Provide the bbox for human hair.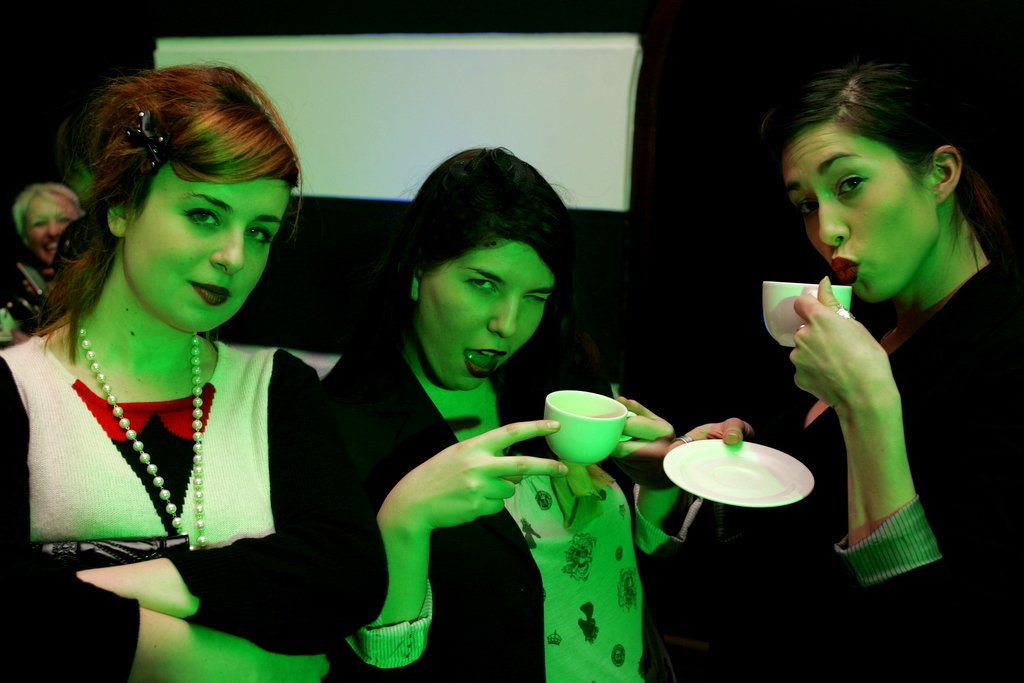
box(356, 145, 586, 459).
